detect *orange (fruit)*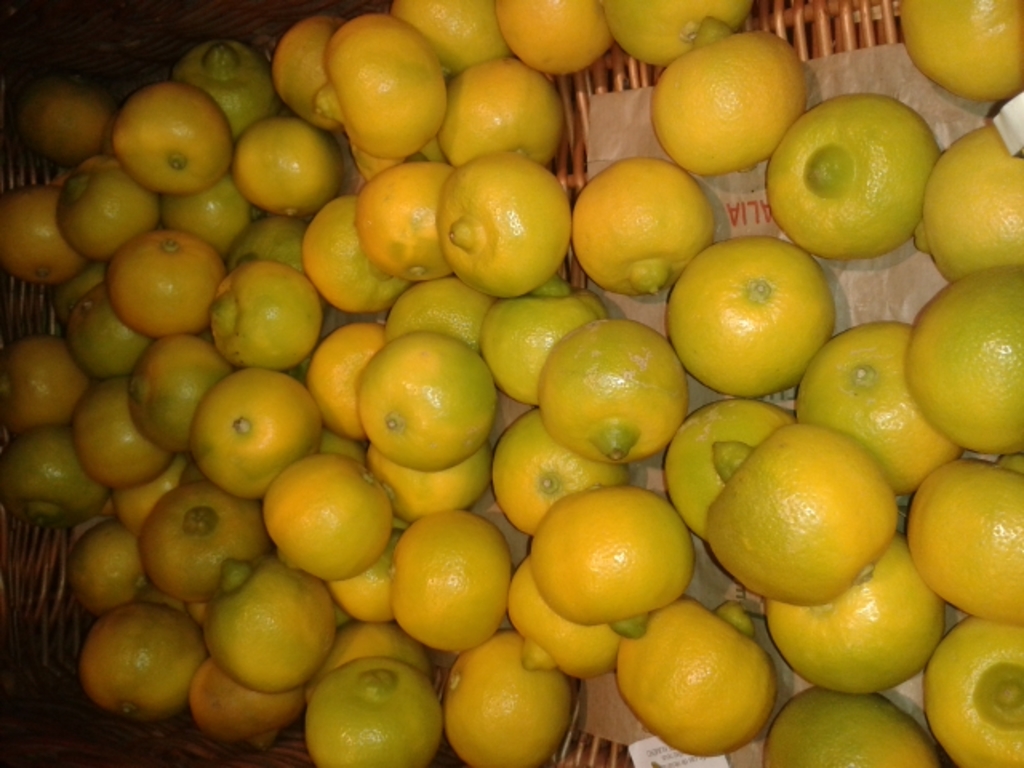
<bbox>128, 325, 253, 445</bbox>
